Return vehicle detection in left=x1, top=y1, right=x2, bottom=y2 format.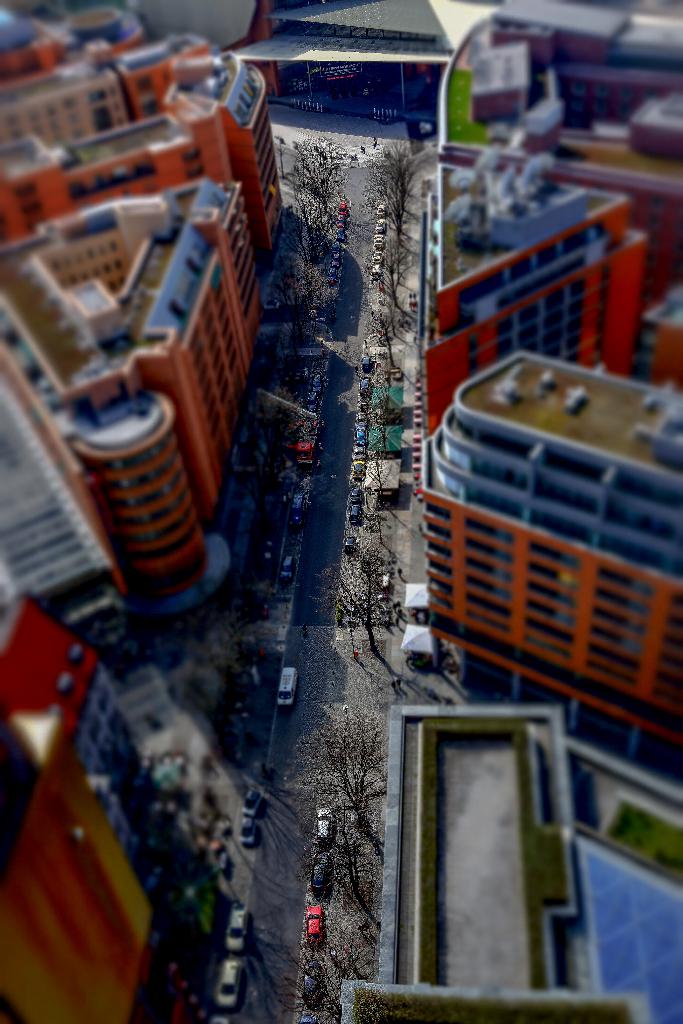
left=324, top=262, right=342, bottom=281.
